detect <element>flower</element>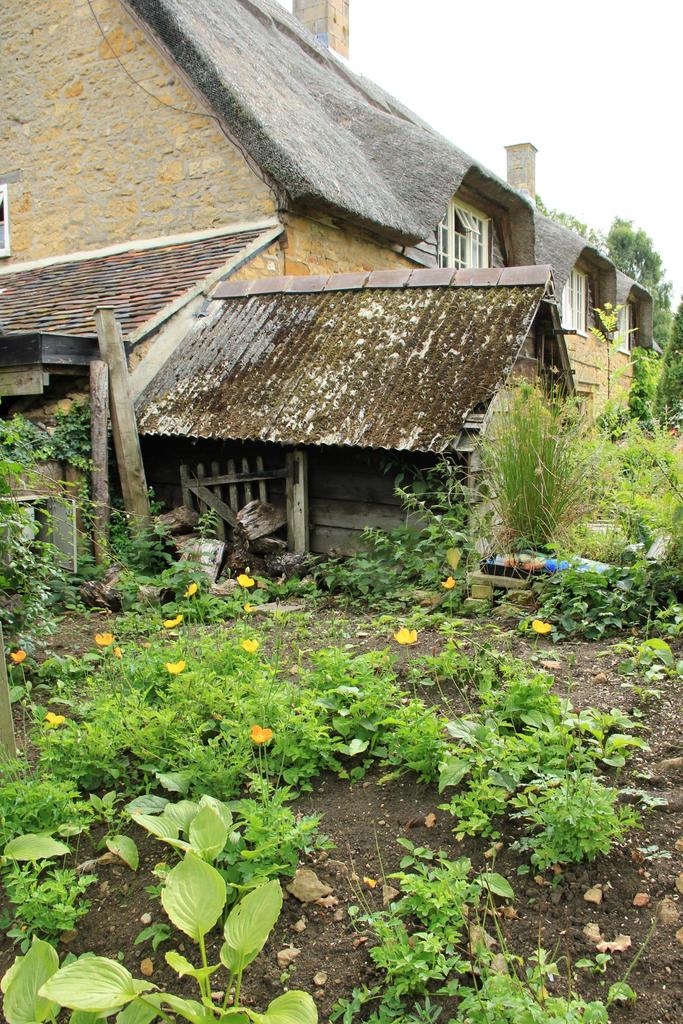
(x1=236, y1=572, x2=258, y2=589)
